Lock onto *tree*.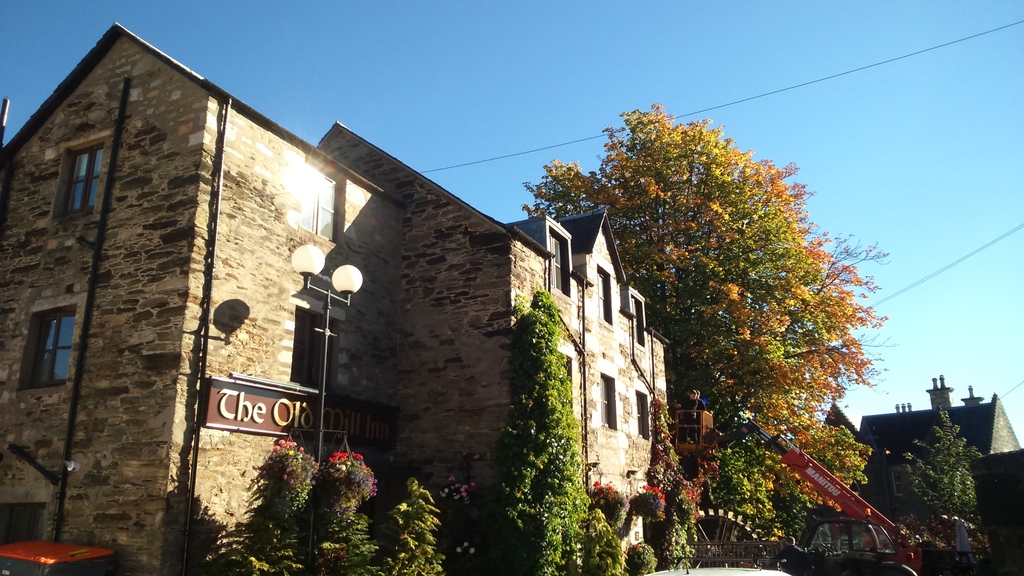
Locked: crop(892, 398, 998, 571).
